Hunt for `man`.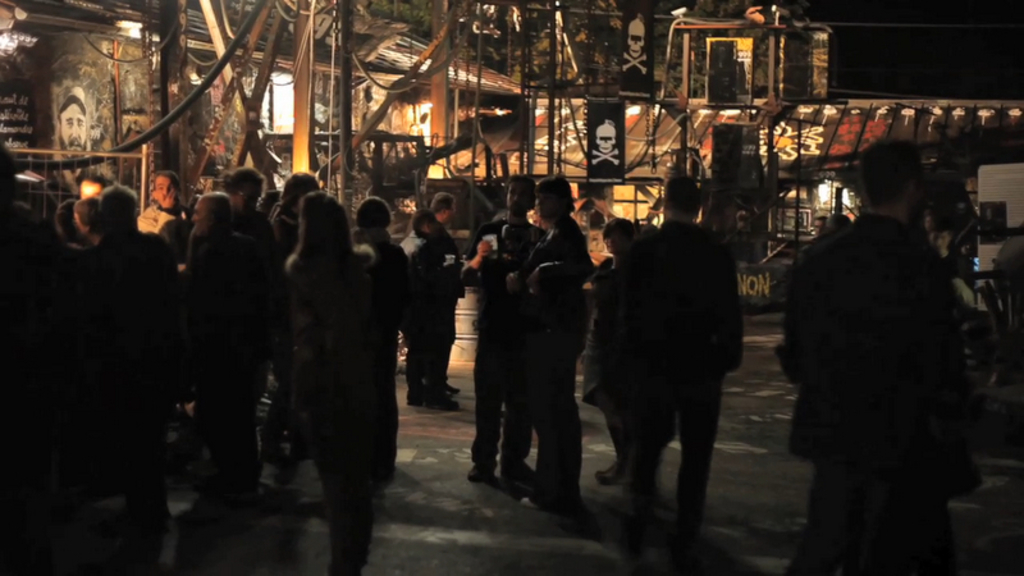
Hunted down at {"x1": 436, "y1": 187, "x2": 470, "y2": 268}.
